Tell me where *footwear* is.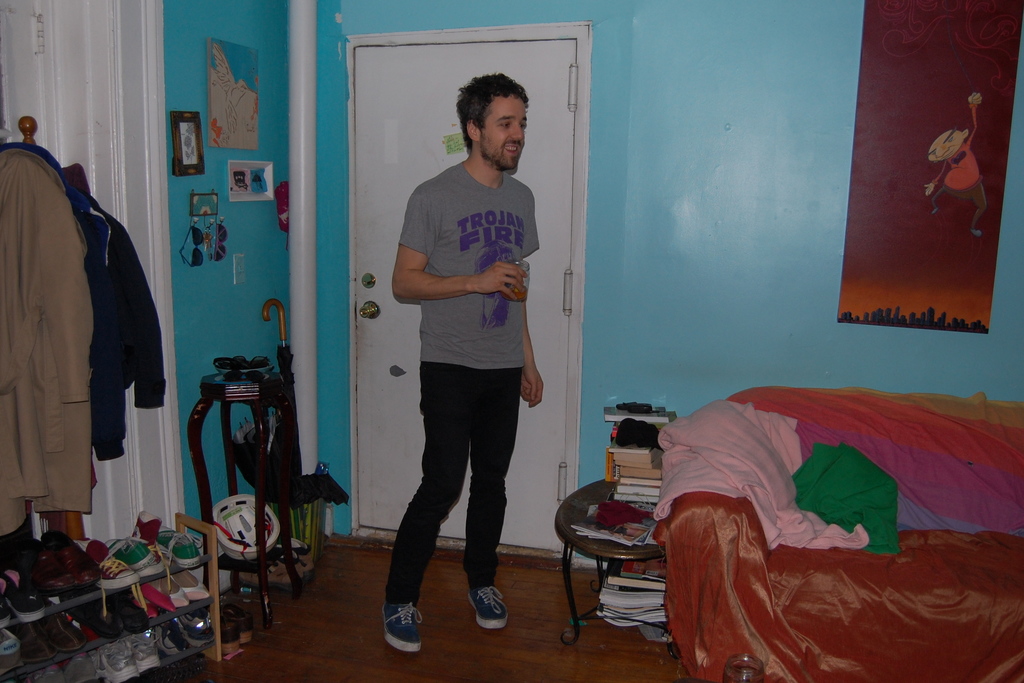
*footwear* is at (x1=374, y1=604, x2=423, y2=654).
